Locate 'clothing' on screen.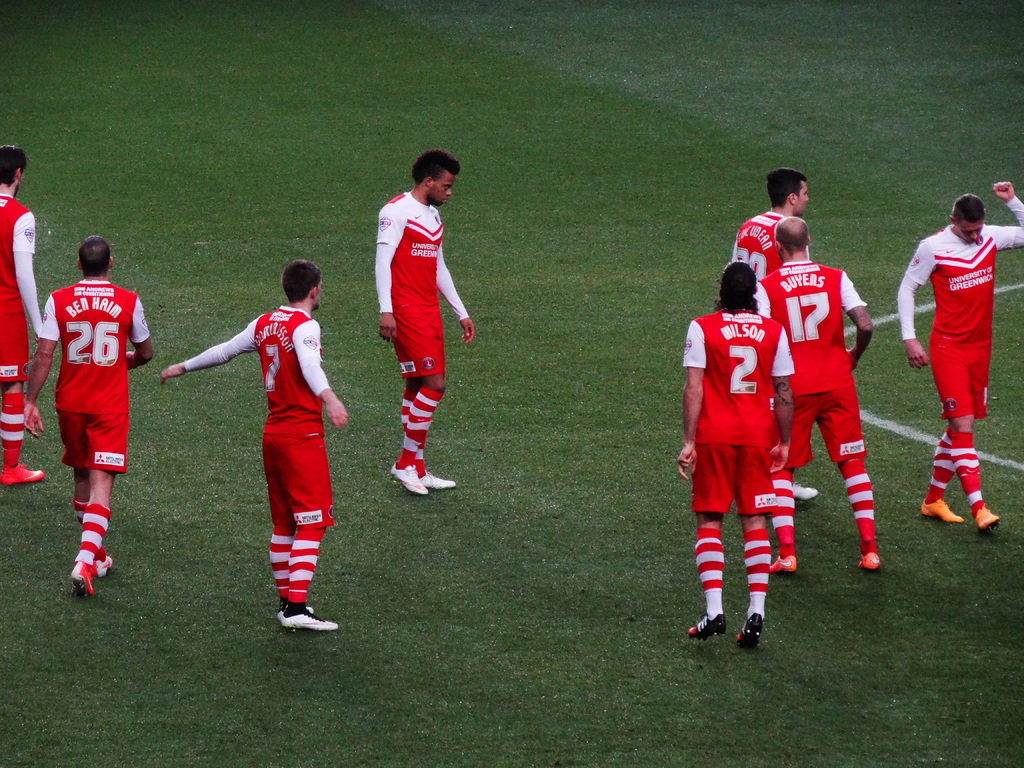
On screen at (x1=748, y1=258, x2=870, y2=468).
